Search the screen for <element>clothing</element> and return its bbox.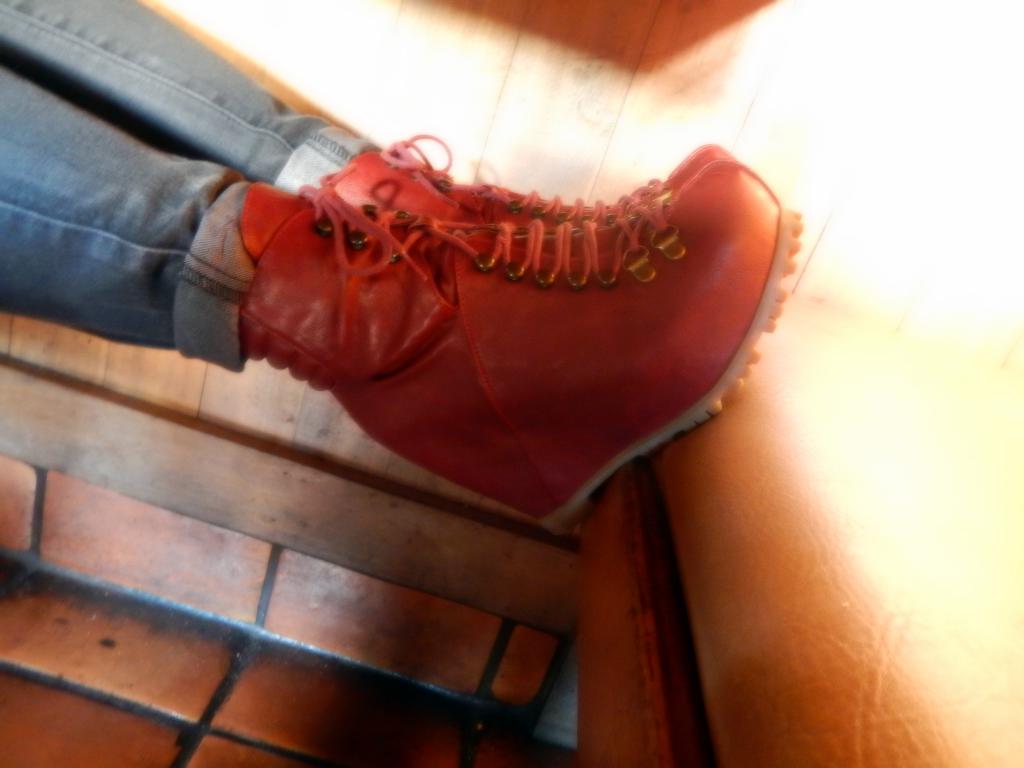
Found: crop(13, 0, 380, 419).
